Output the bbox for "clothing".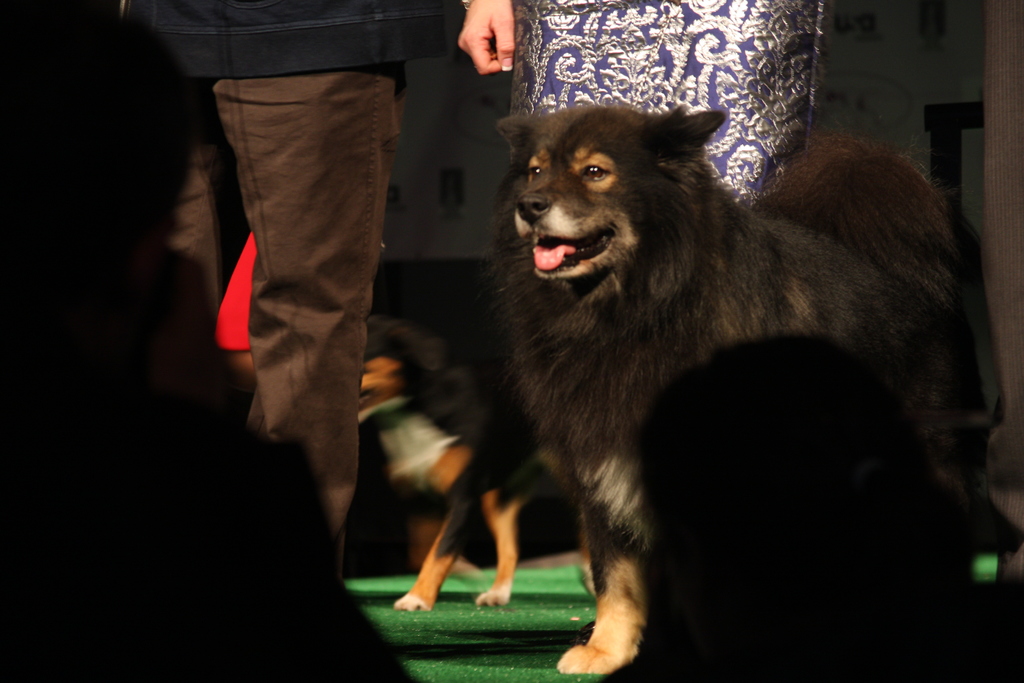
(x1=125, y1=0, x2=410, y2=580).
